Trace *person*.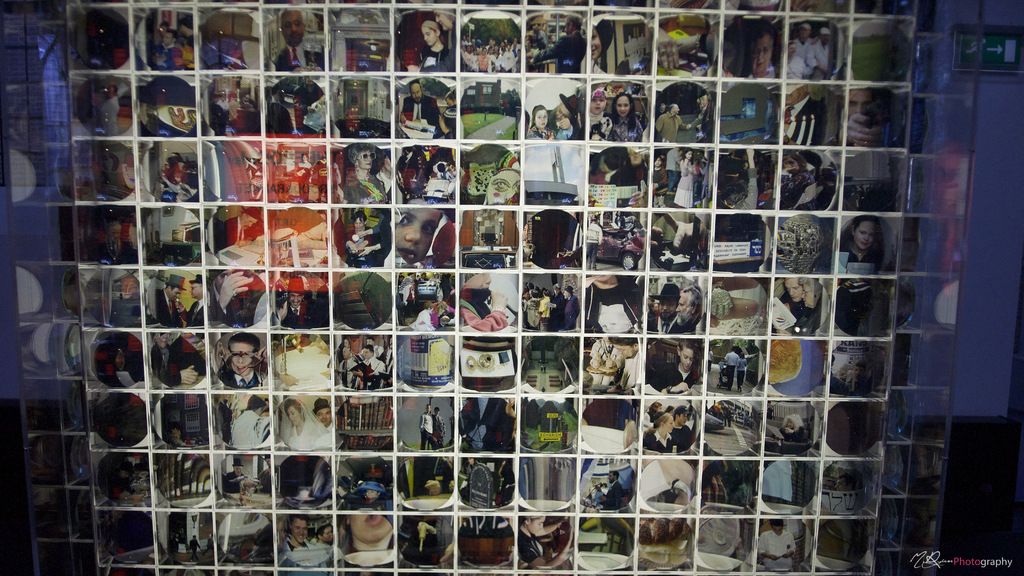
Traced to detection(768, 413, 817, 449).
